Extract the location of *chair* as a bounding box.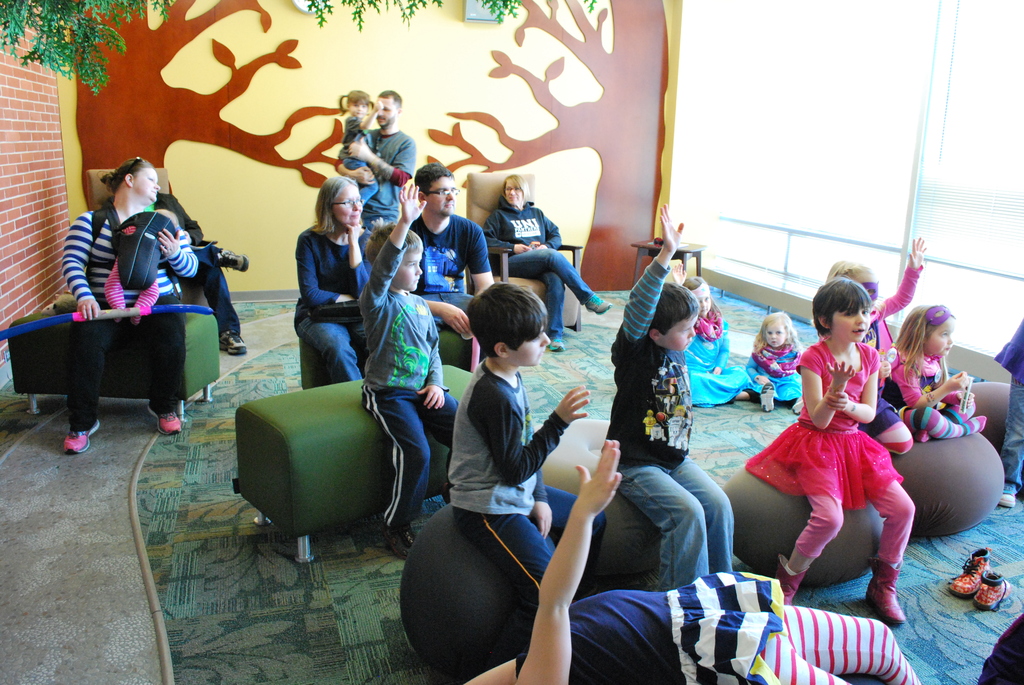
crop(86, 165, 210, 316).
